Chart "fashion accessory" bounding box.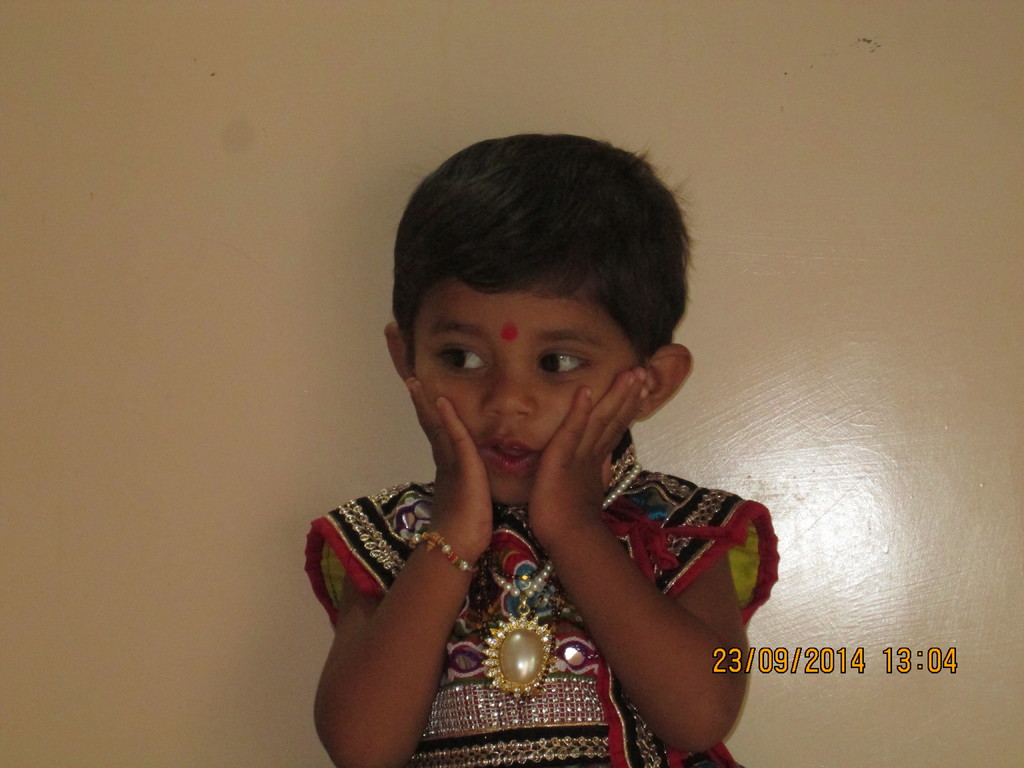
Charted: left=406, top=525, right=479, bottom=574.
